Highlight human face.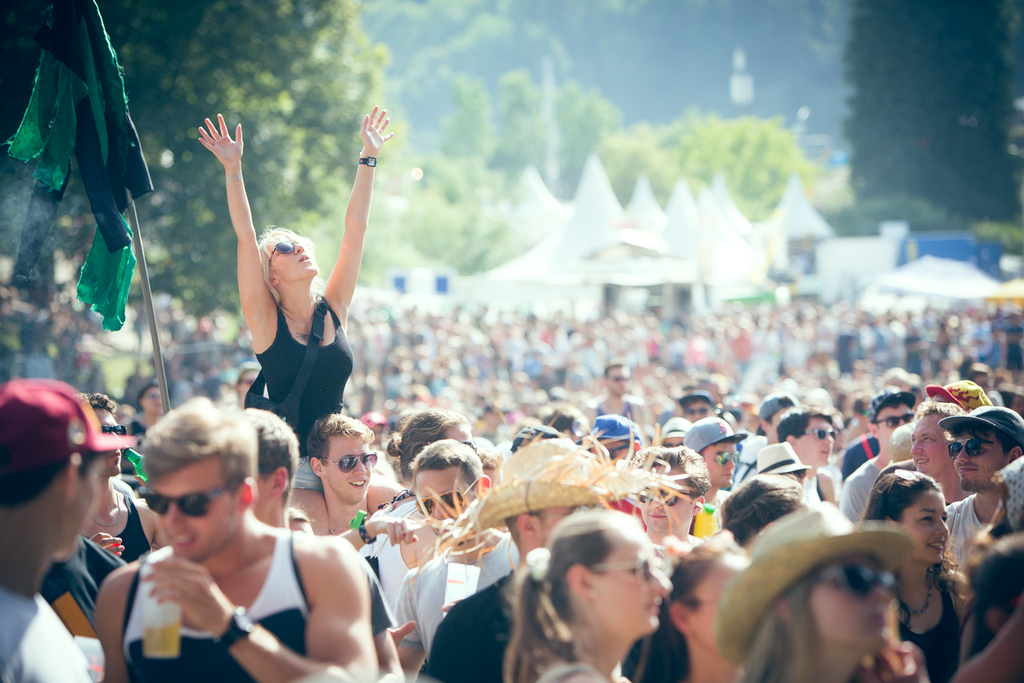
Highlighted region: bbox(689, 554, 748, 651).
